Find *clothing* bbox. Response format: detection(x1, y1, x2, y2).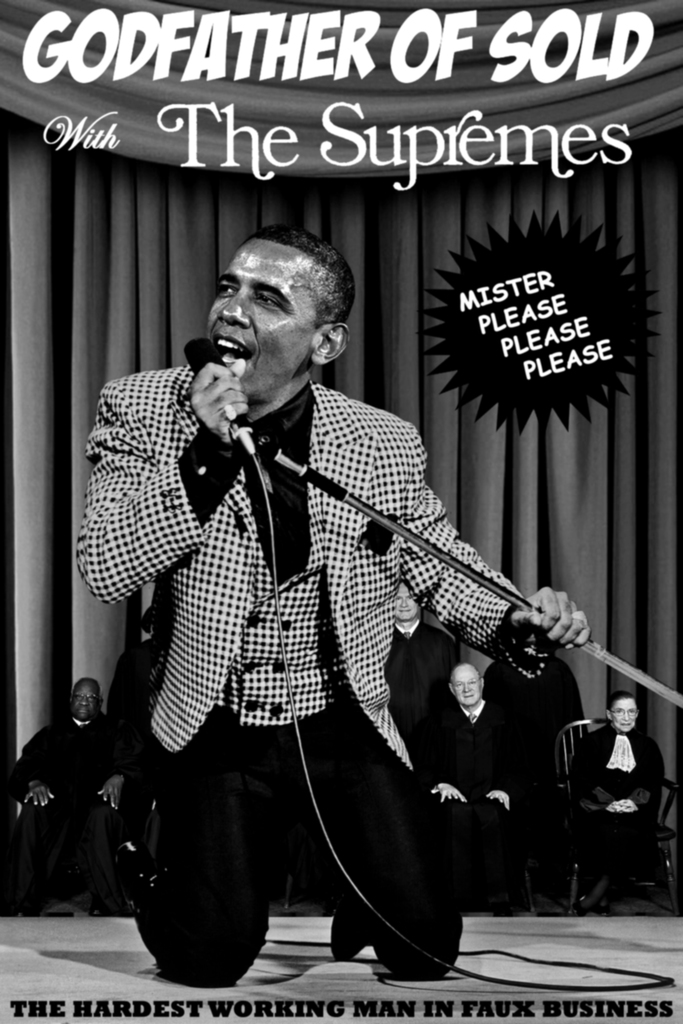
detection(76, 383, 548, 988).
